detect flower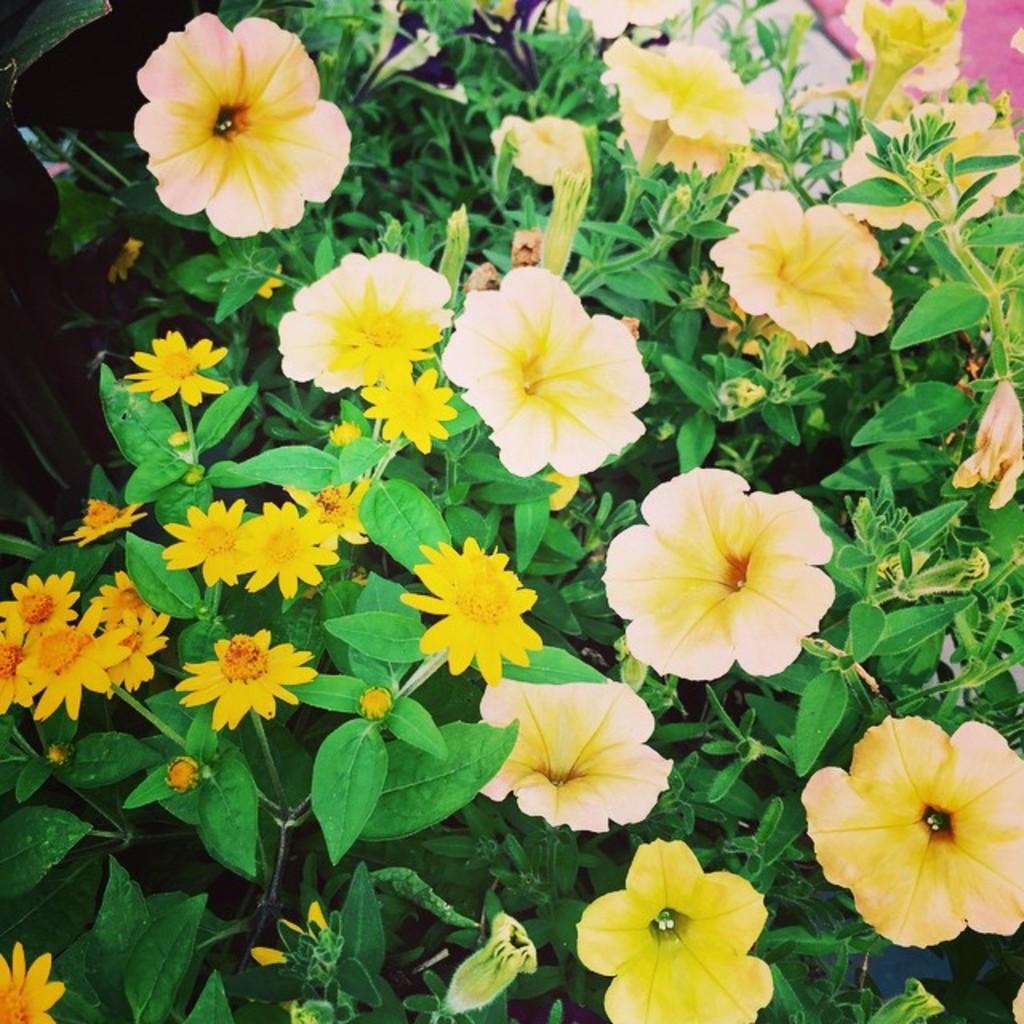
crop(834, 94, 1018, 237)
